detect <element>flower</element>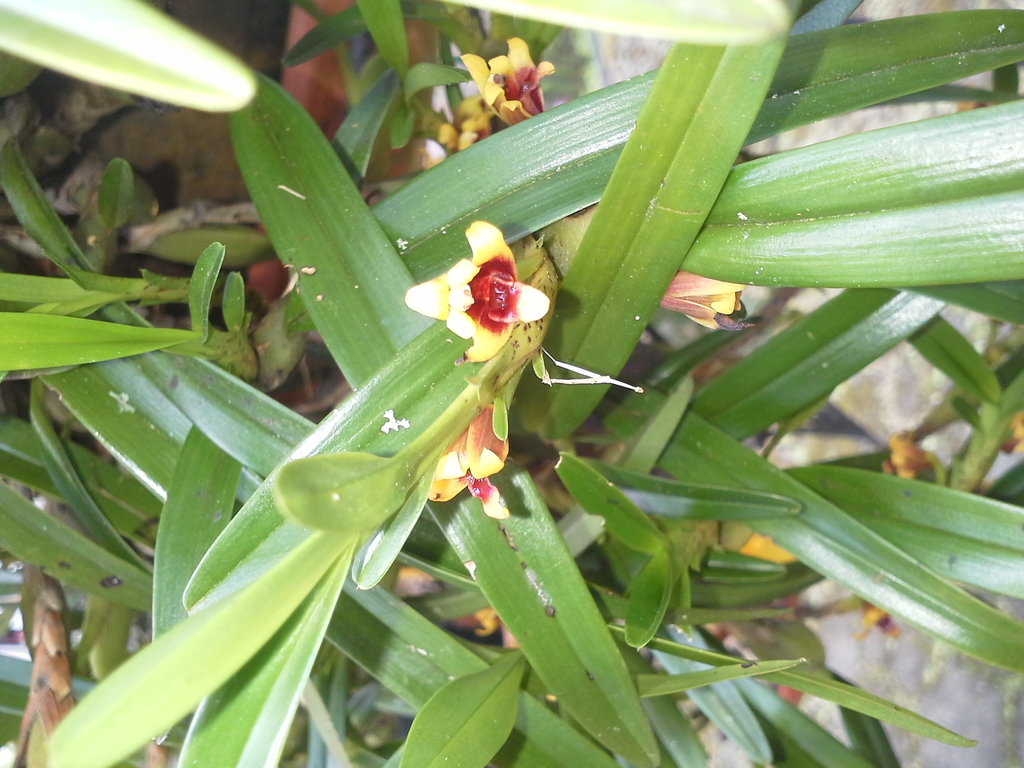
bbox(460, 36, 552, 125)
